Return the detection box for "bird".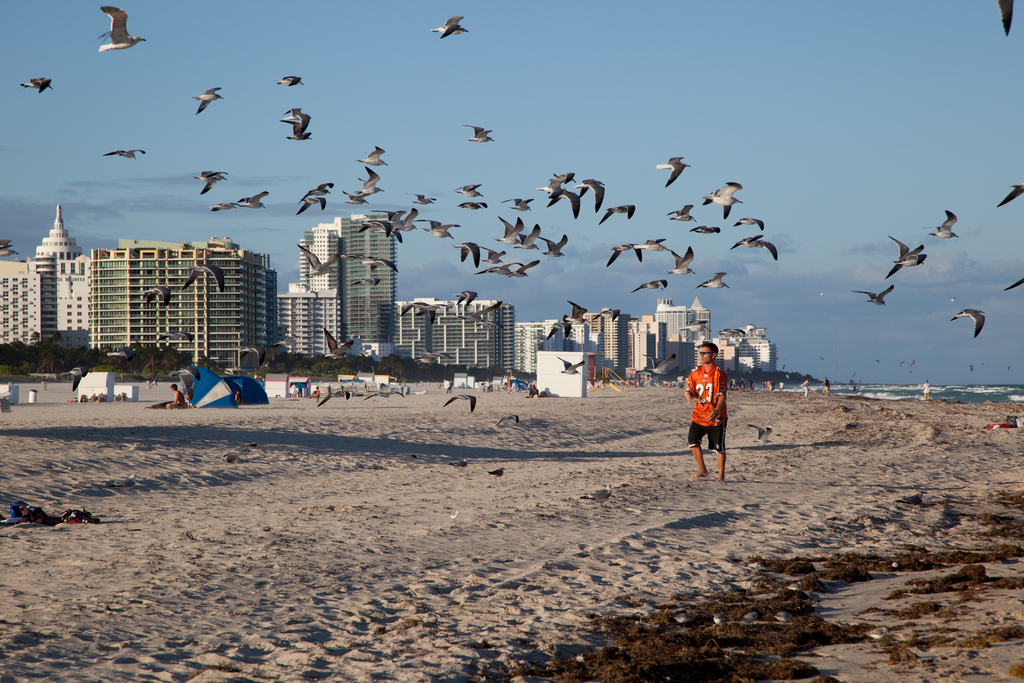
[left=460, top=124, right=495, bottom=147].
